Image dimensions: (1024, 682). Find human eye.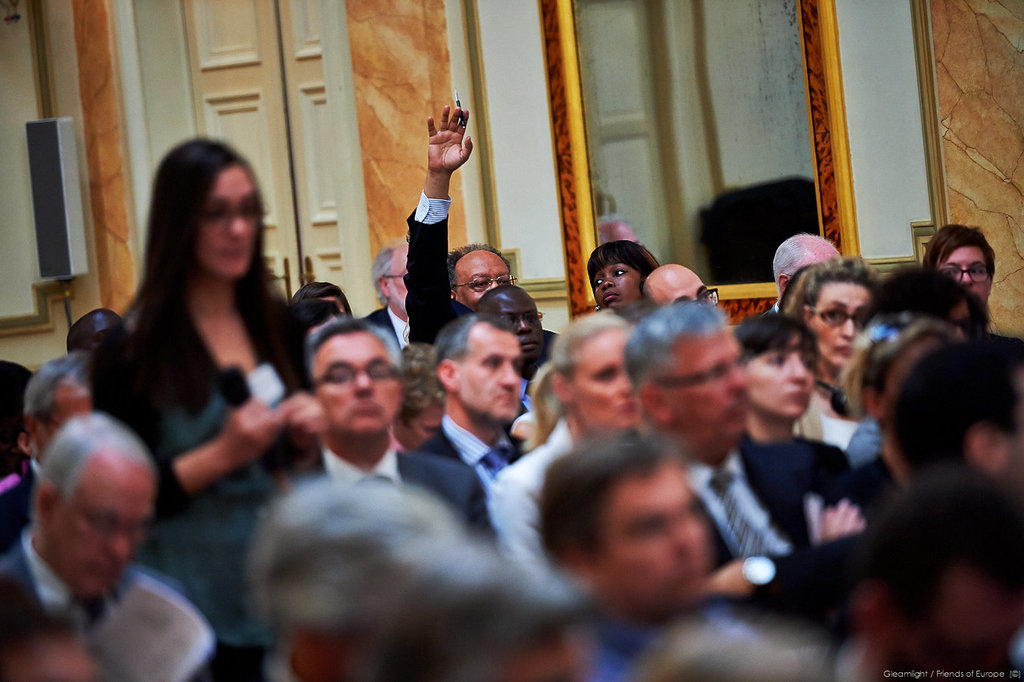
left=768, top=354, right=786, bottom=371.
